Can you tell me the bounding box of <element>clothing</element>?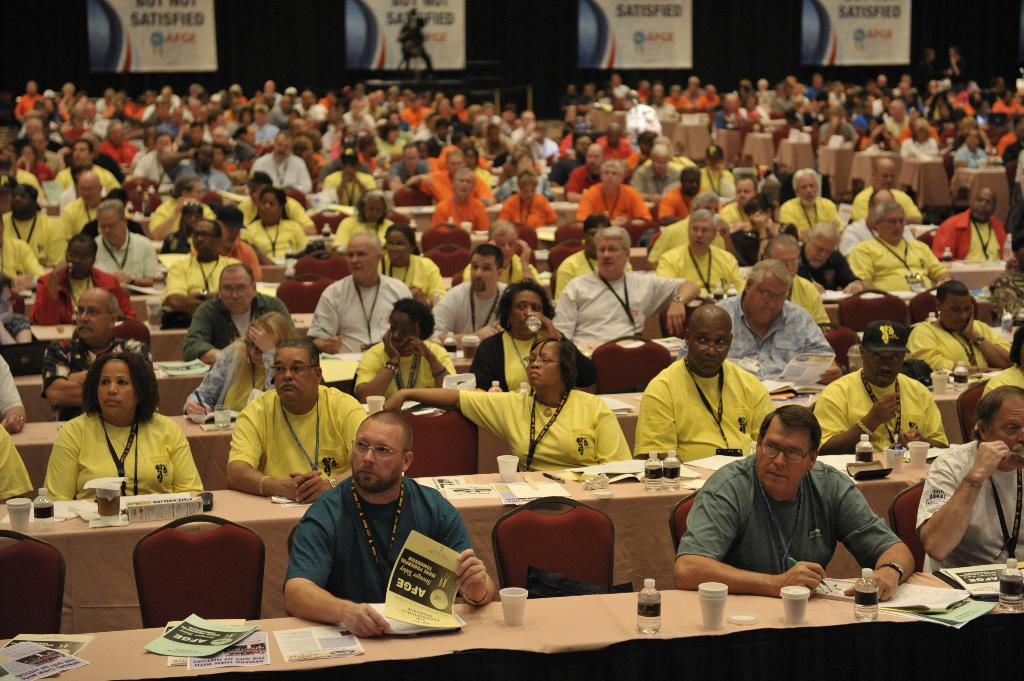
pyautogui.locateOnScreen(815, 369, 949, 453).
